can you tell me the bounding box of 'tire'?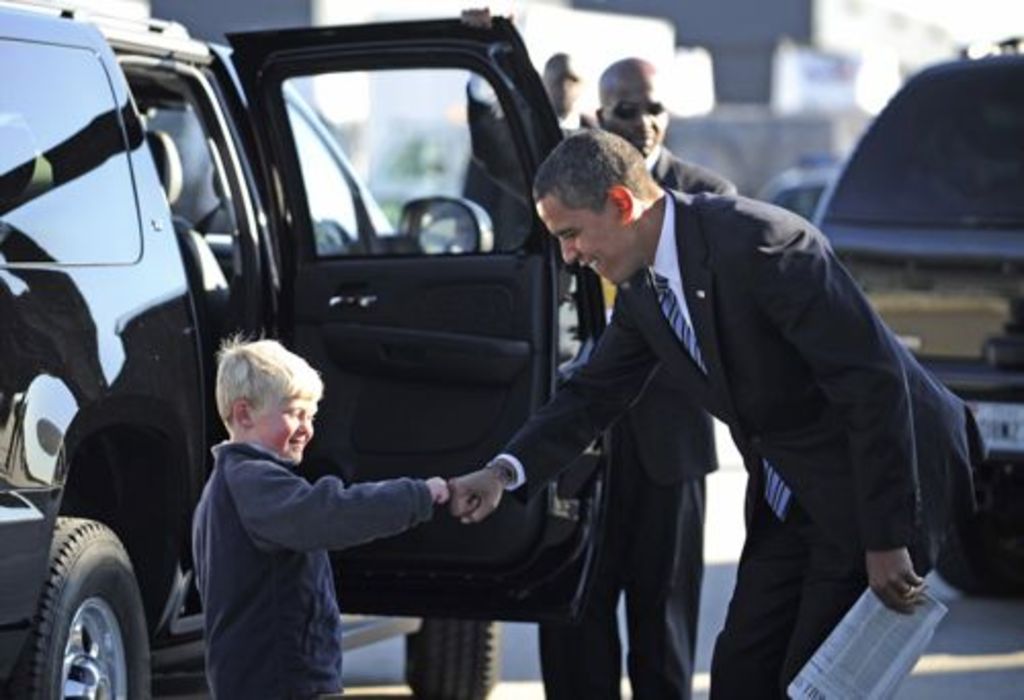
[16,526,147,699].
